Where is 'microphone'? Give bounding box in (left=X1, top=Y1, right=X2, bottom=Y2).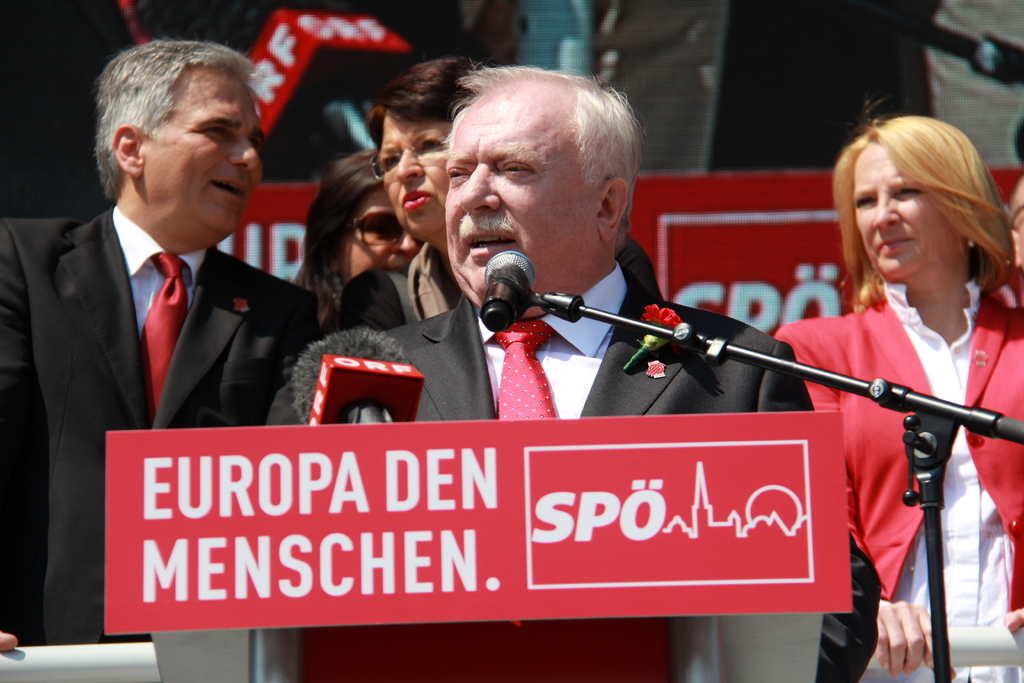
(left=478, top=249, right=552, bottom=337).
